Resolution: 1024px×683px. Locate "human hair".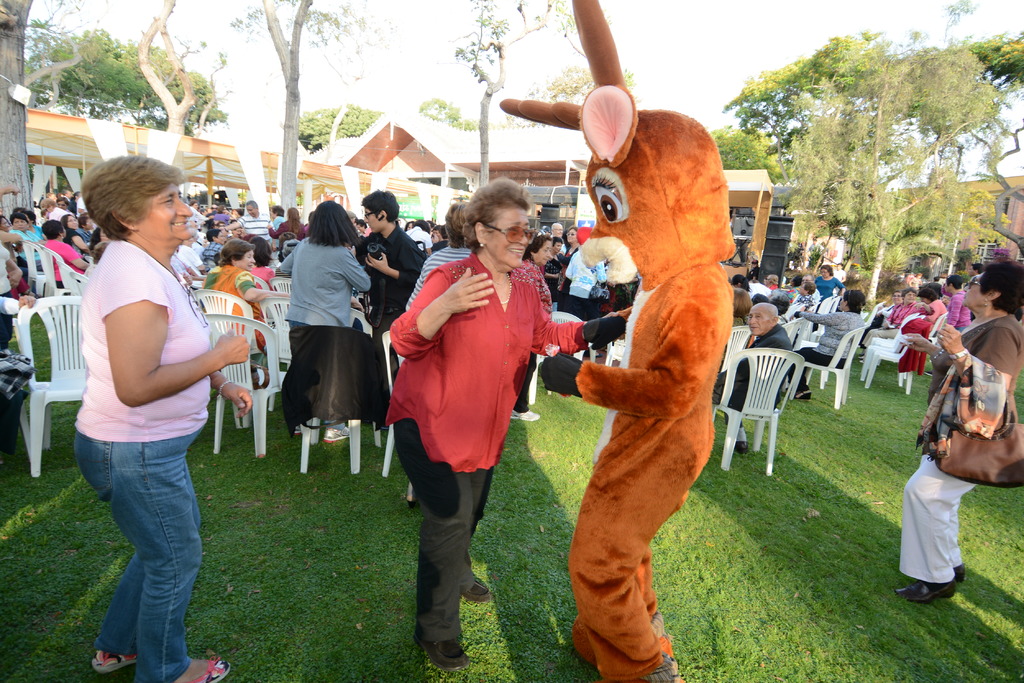
left=60, top=211, right=76, bottom=246.
